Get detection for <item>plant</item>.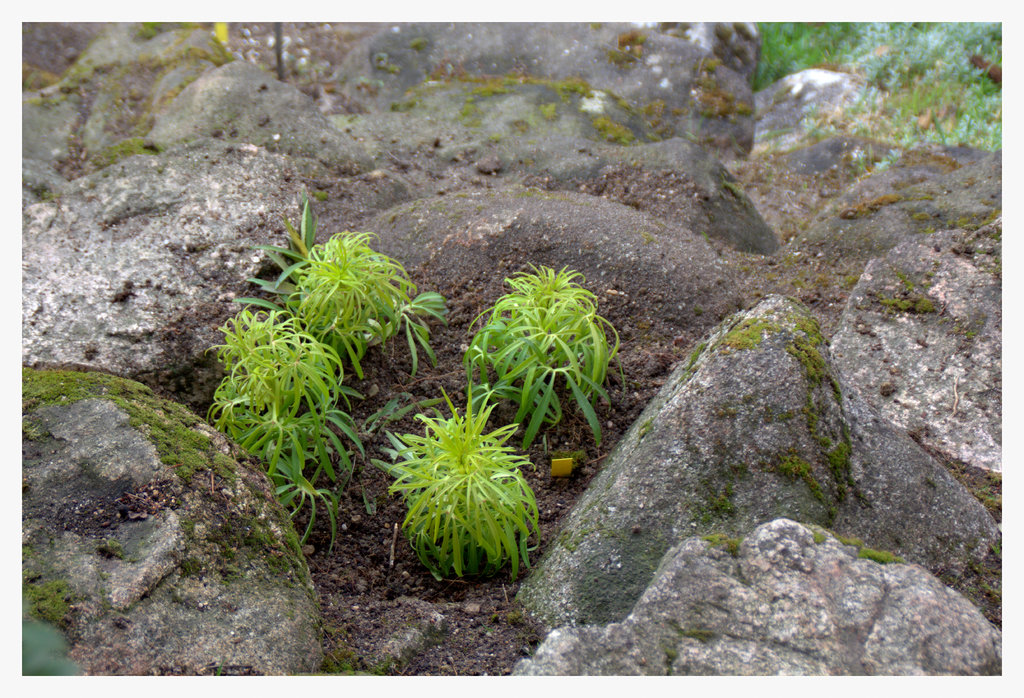
Detection: bbox=(369, 370, 570, 578).
